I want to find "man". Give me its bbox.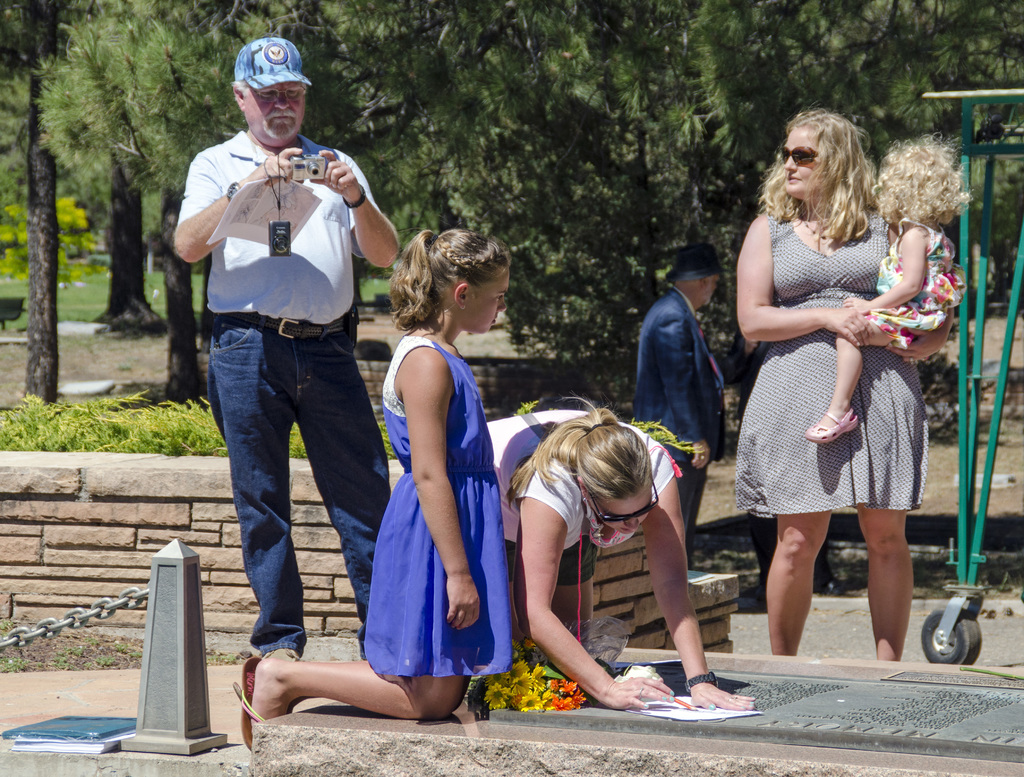
630,239,733,561.
